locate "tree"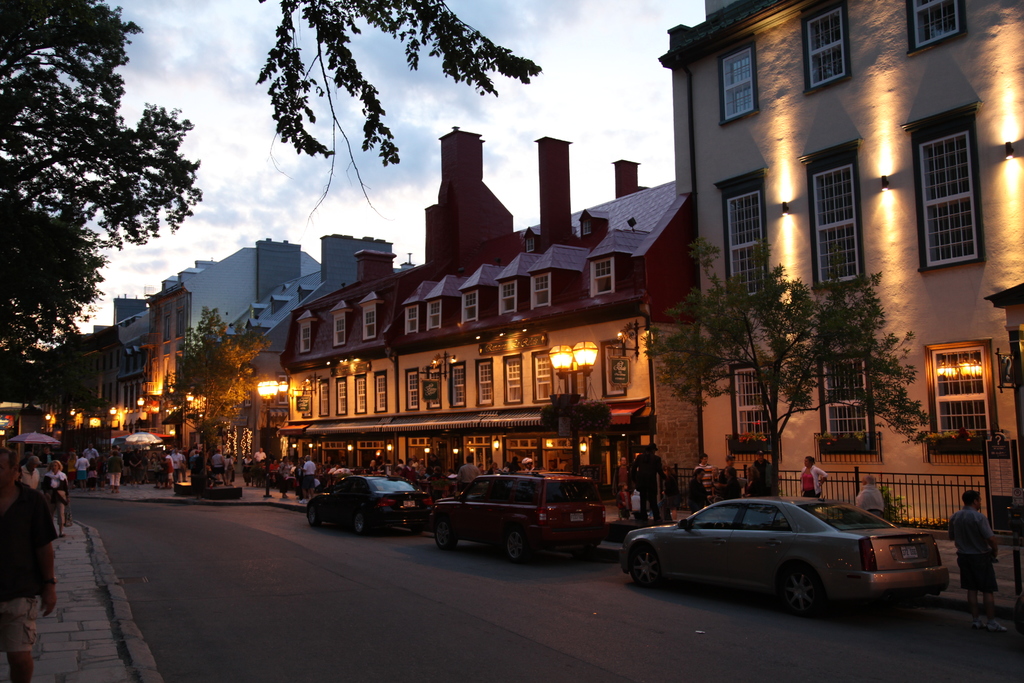
region(171, 306, 271, 470)
